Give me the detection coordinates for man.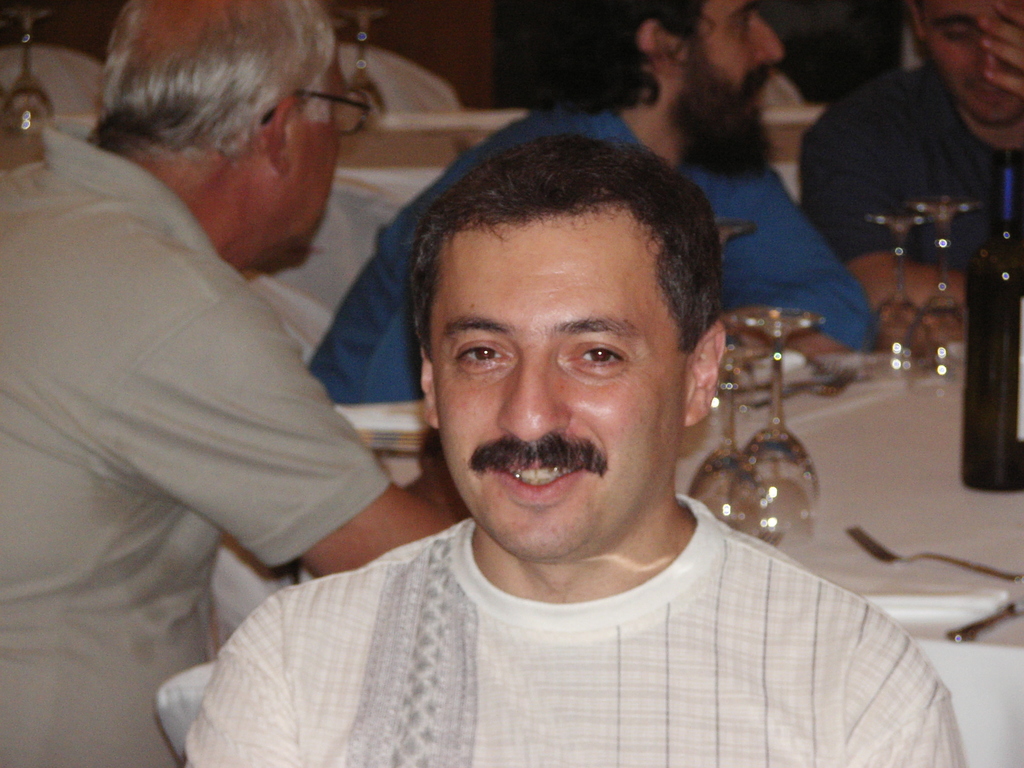
(0, 0, 472, 767).
